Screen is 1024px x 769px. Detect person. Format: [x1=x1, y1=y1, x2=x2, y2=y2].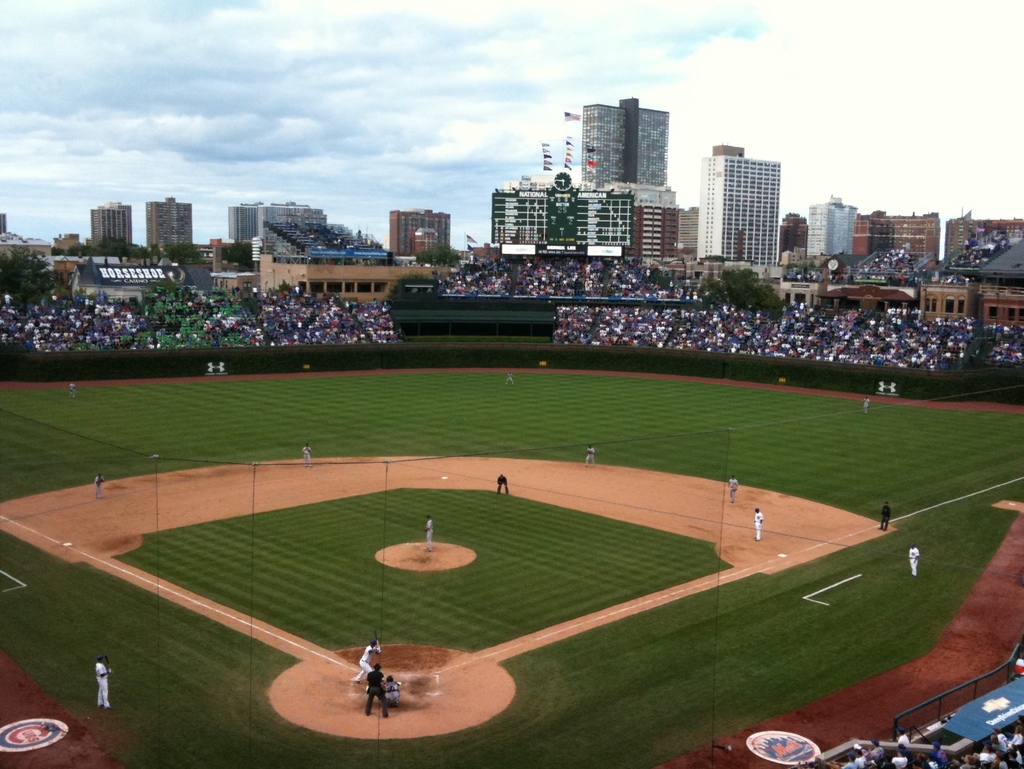
[x1=422, y1=517, x2=433, y2=550].
